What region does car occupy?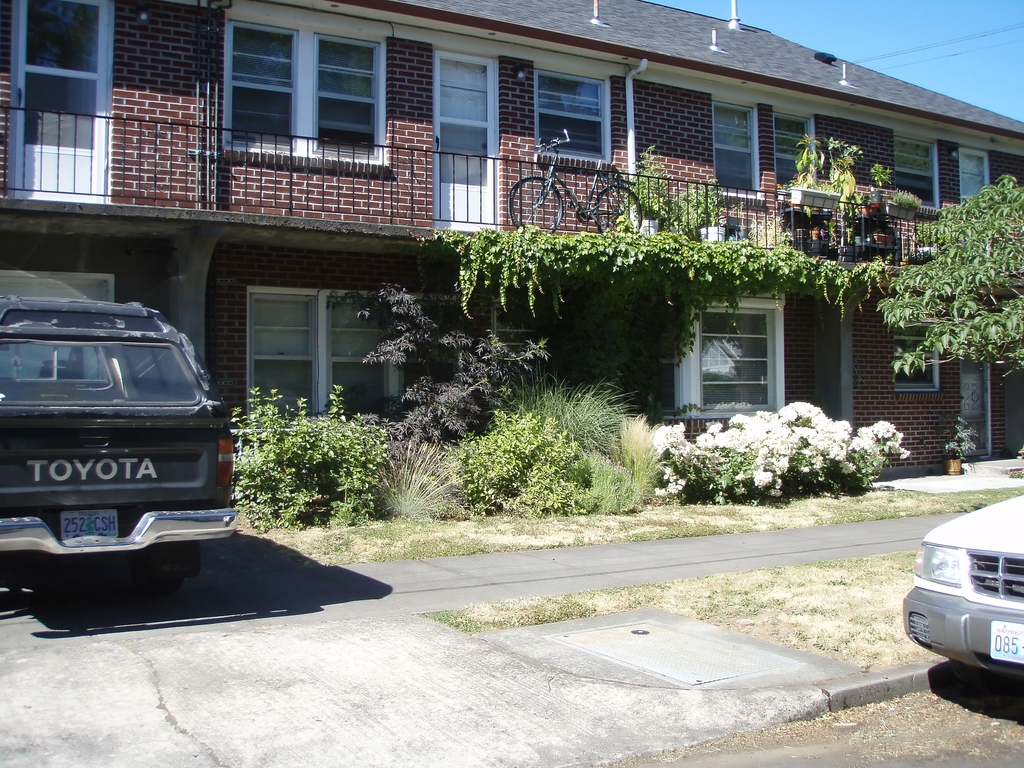
bbox=(897, 499, 1023, 682).
